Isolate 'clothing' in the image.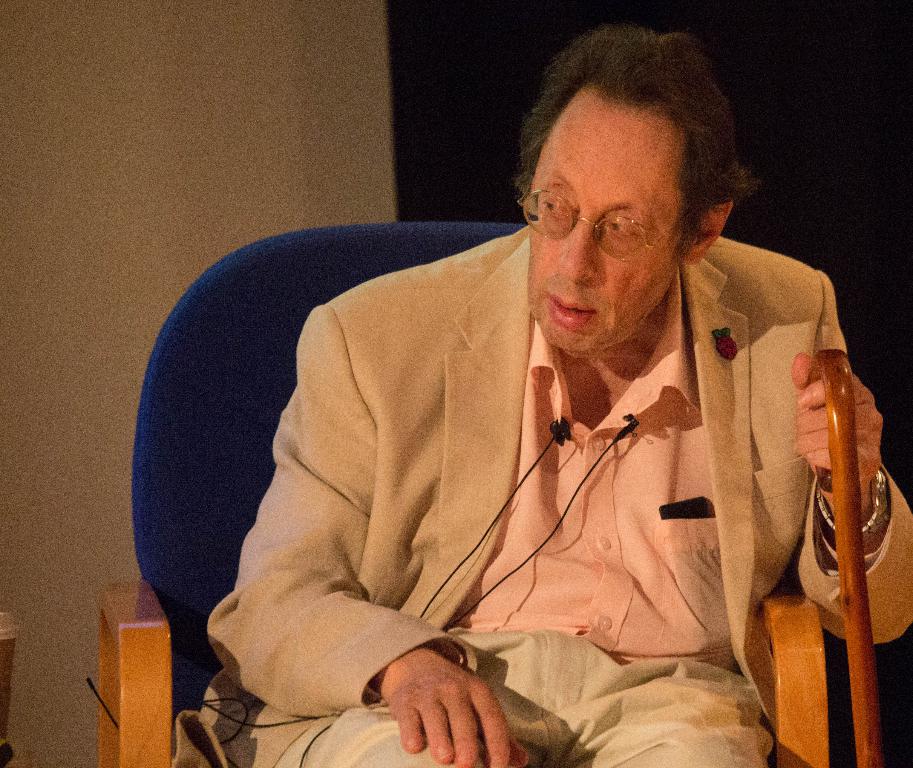
Isolated region: bbox(175, 240, 912, 767).
